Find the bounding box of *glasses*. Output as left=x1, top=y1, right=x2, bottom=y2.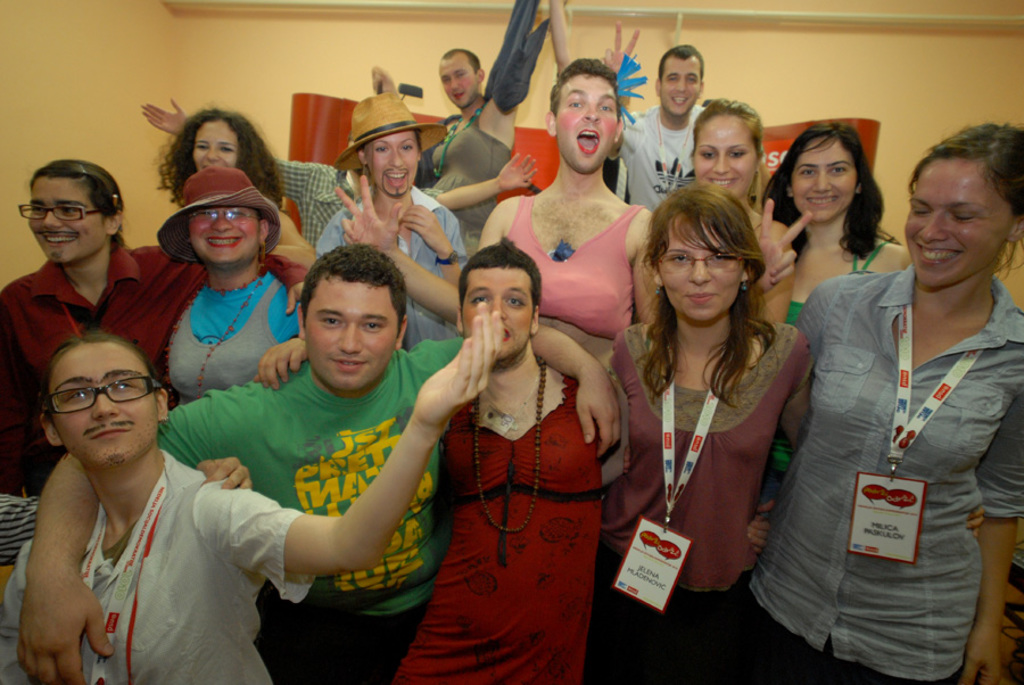
left=188, top=203, right=259, bottom=223.
